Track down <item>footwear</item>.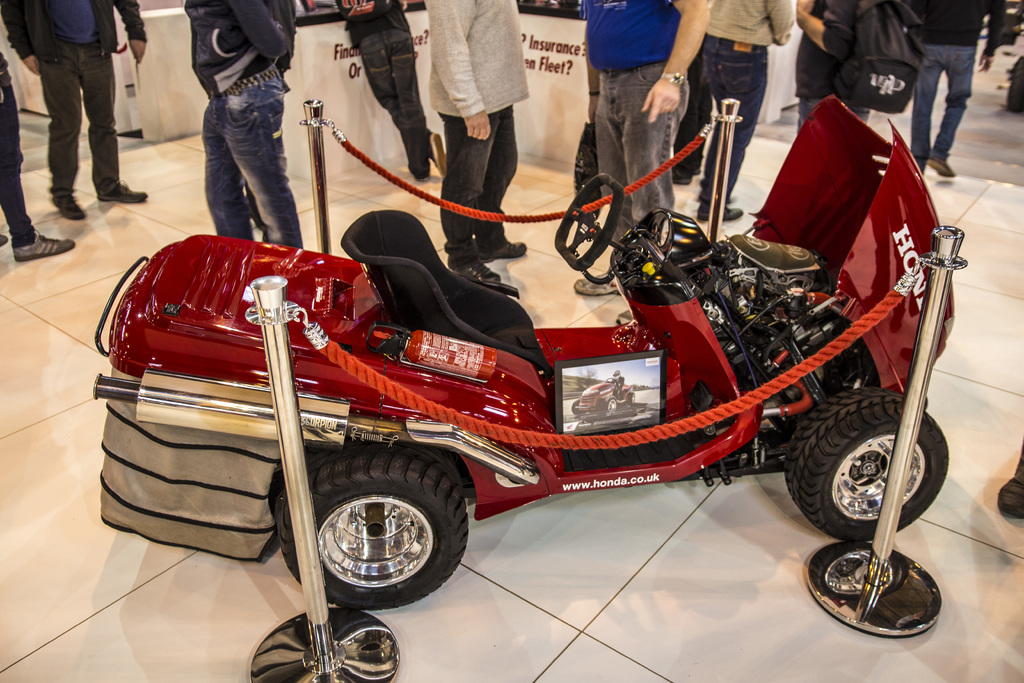
Tracked to 476, 237, 528, 262.
